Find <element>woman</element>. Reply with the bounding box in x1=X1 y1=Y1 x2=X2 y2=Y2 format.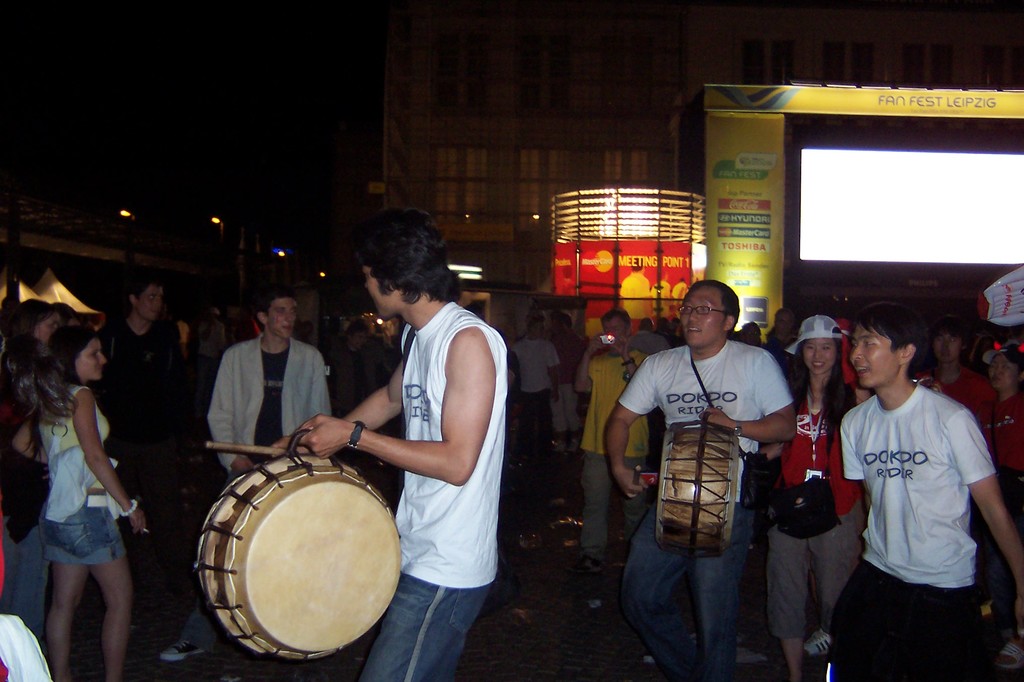
x1=763 y1=312 x2=873 y2=678.
